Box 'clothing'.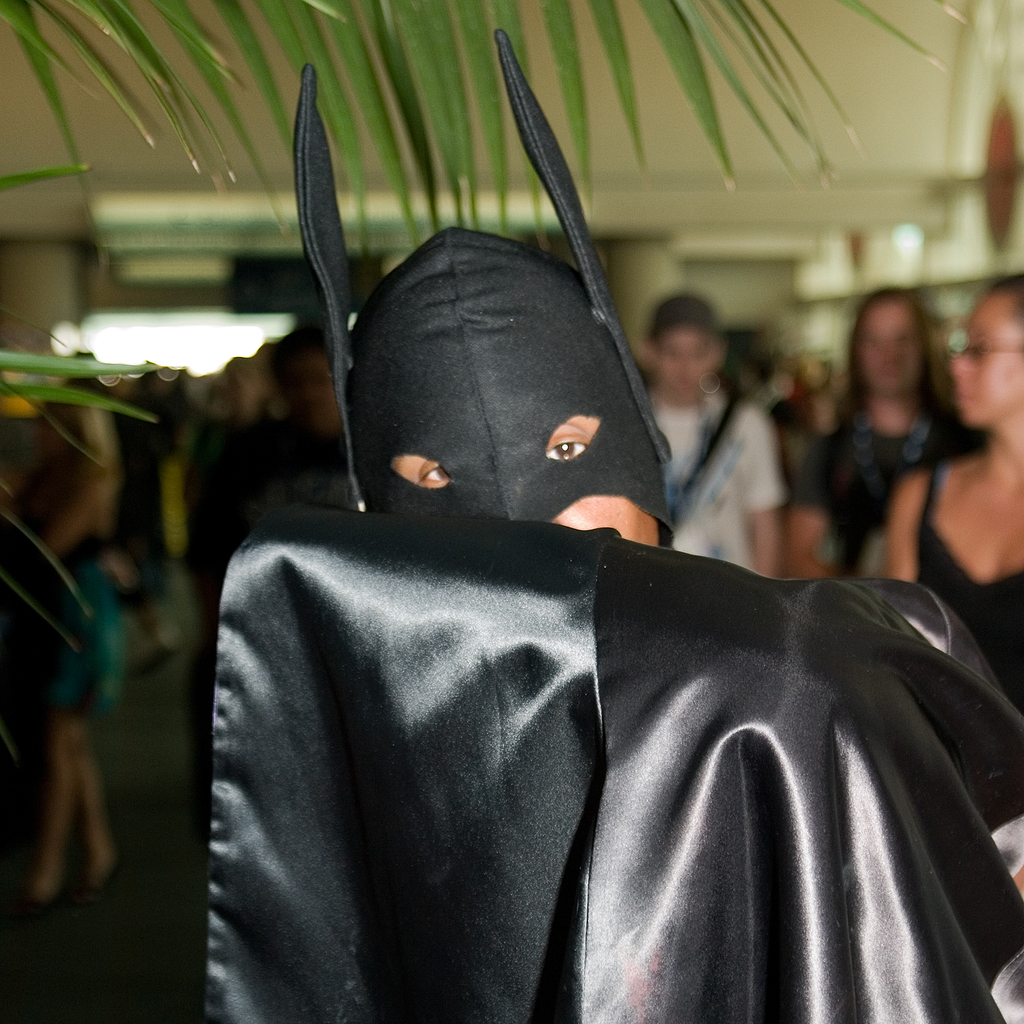
197 501 1023 1023.
